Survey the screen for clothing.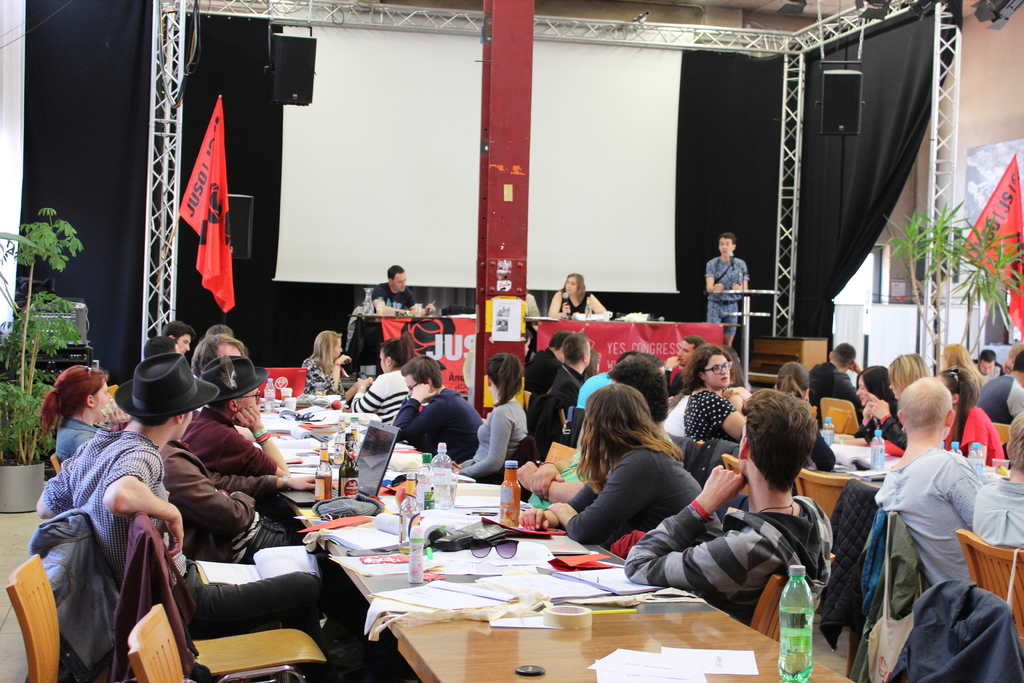
Survey found: bbox(456, 393, 530, 472).
